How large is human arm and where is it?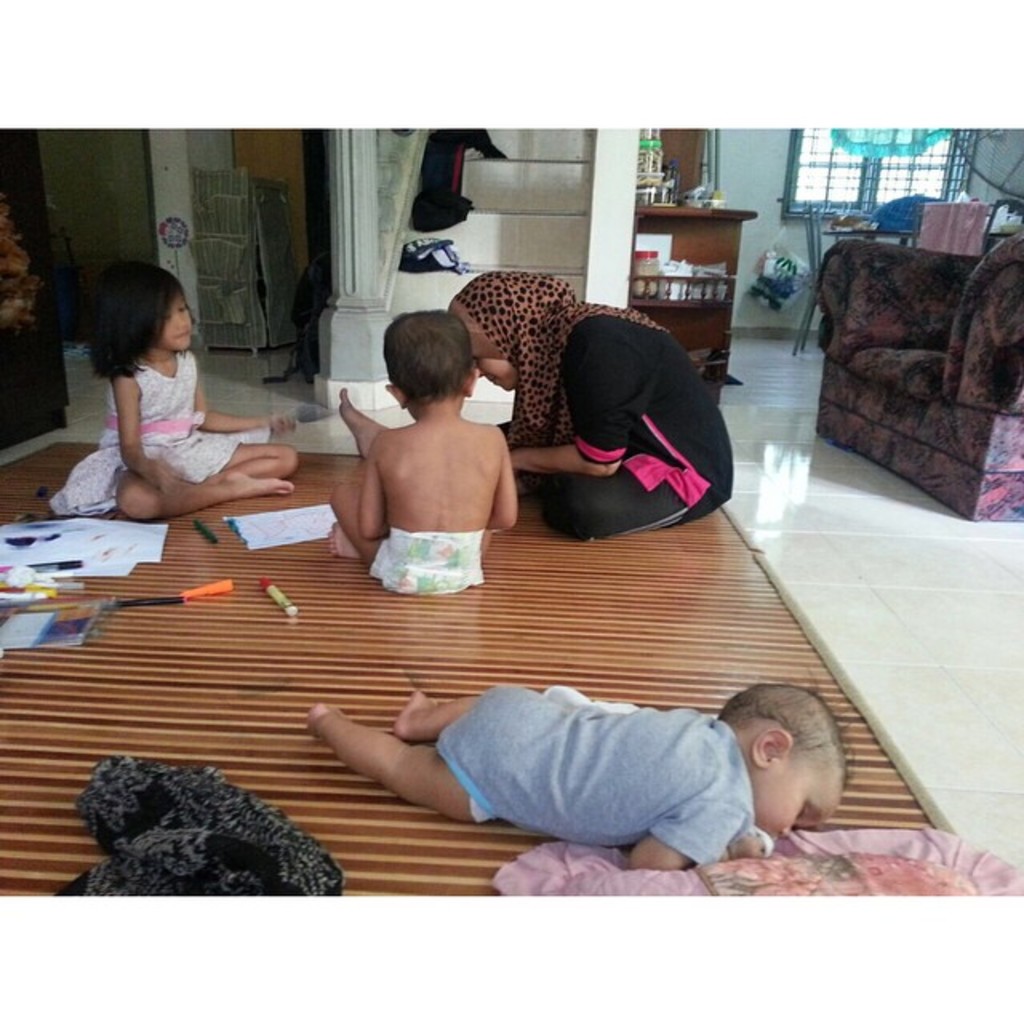
Bounding box: bbox=(352, 446, 398, 544).
